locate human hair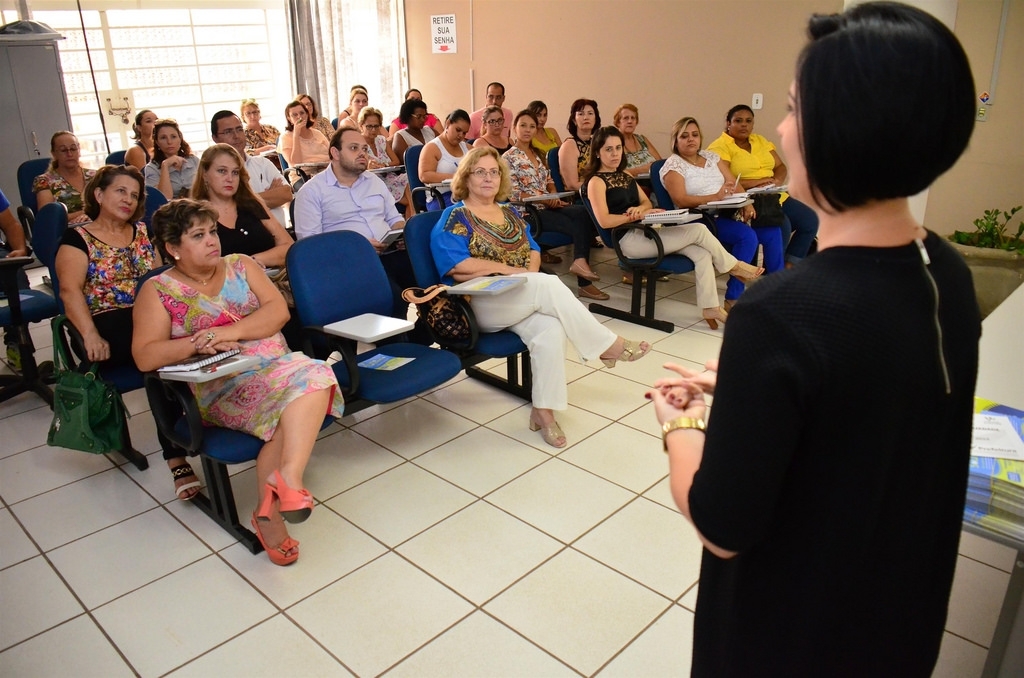
select_region(42, 131, 78, 175)
